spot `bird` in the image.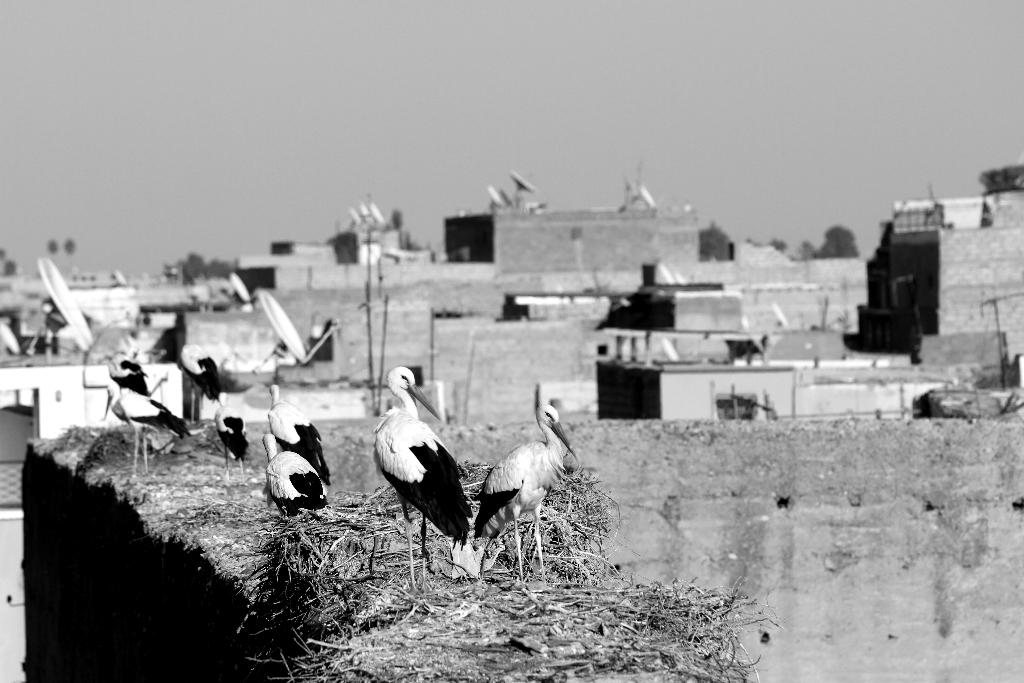
`bird` found at box=[118, 354, 195, 490].
